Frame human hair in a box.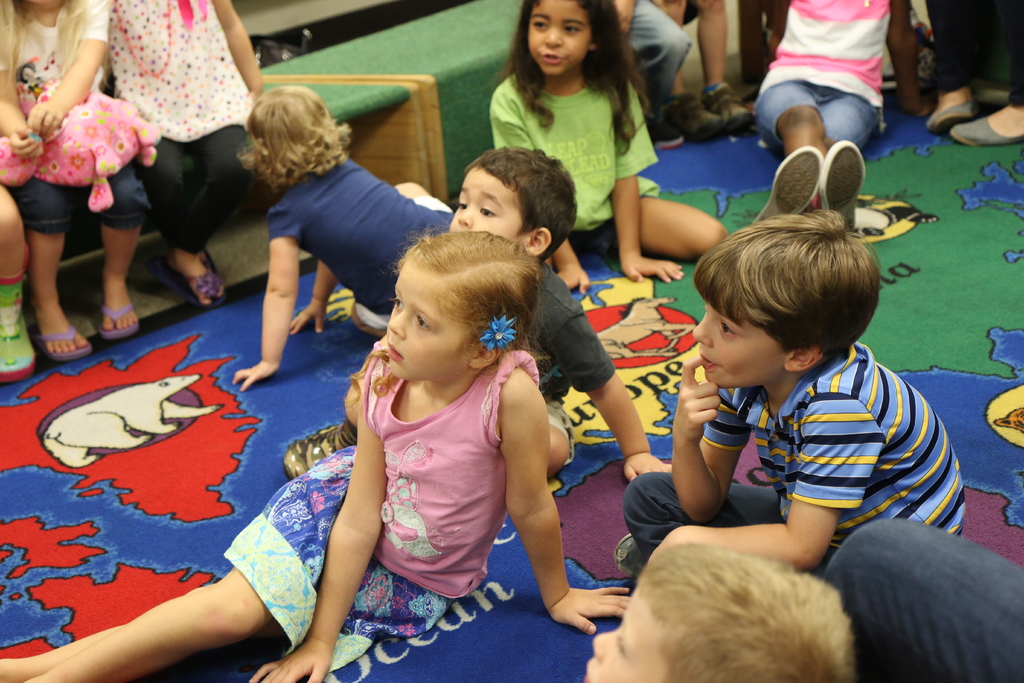
region(698, 193, 881, 385).
